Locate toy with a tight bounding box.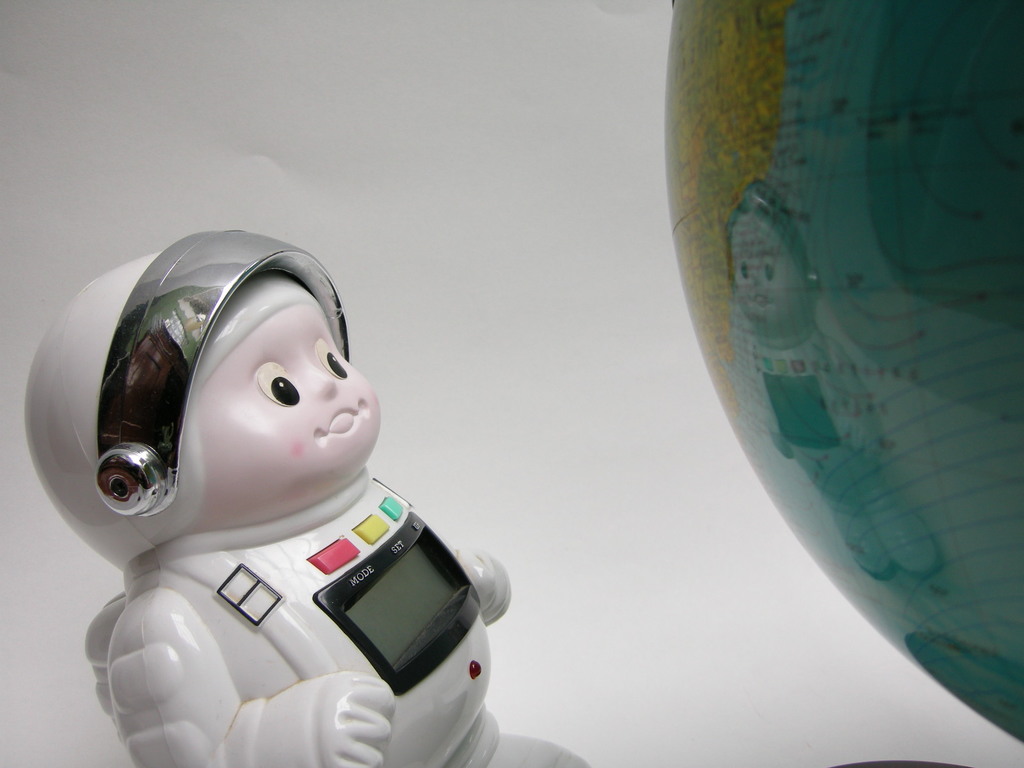
locate(22, 219, 591, 767).
